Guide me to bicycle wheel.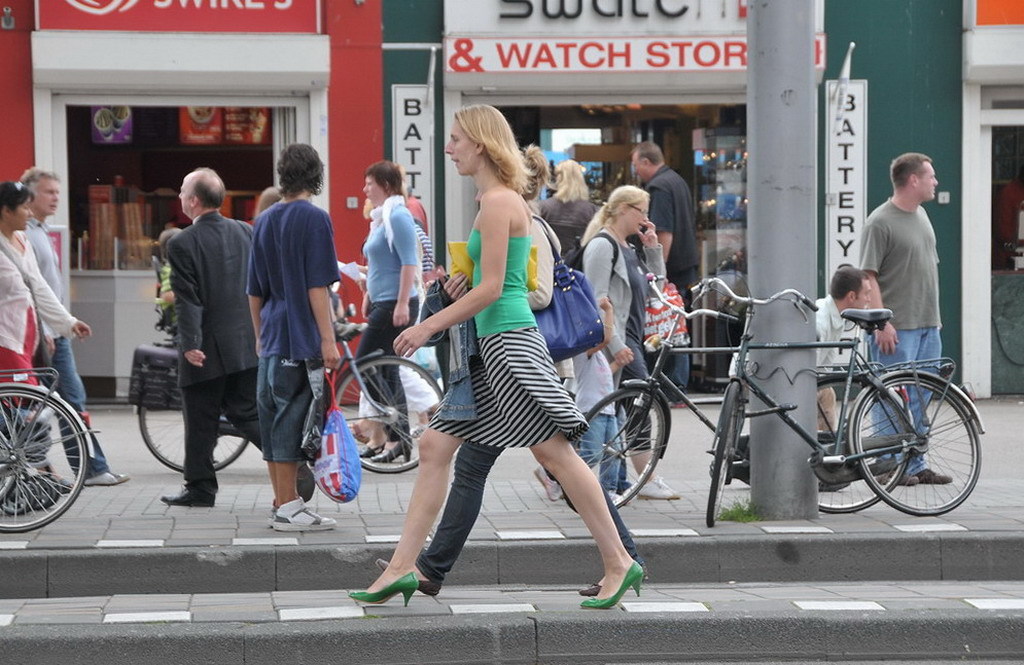
Guidance: 572/382/663/510.
